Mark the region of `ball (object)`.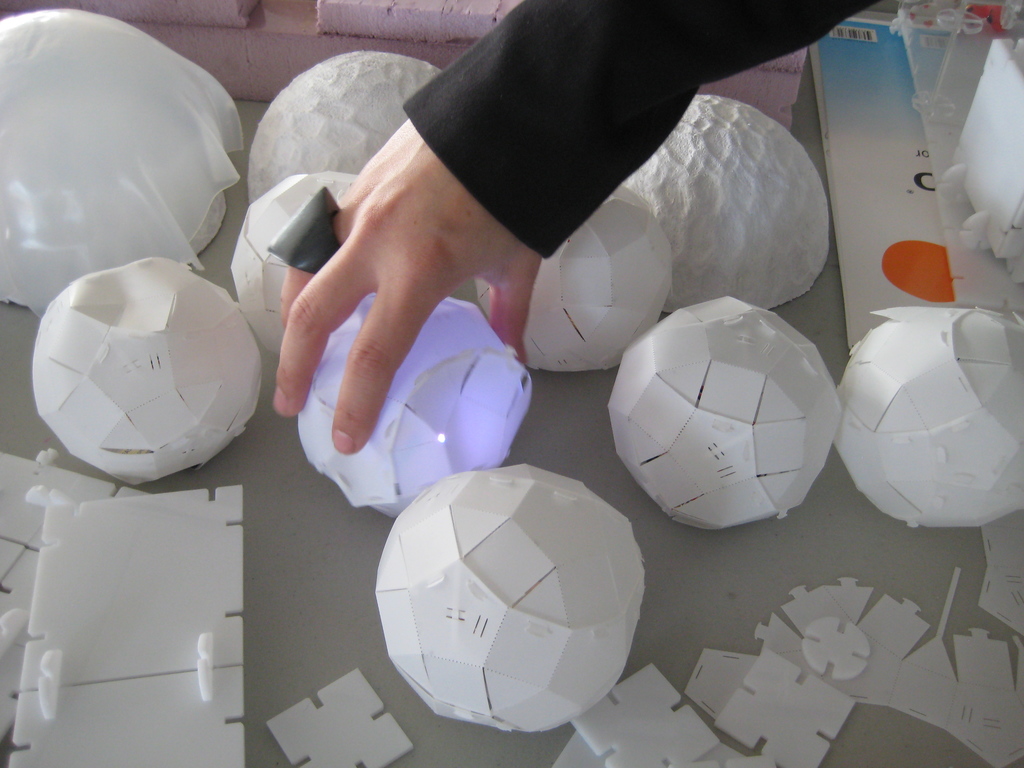
Region: bbox(610, 298, 840, 527).
